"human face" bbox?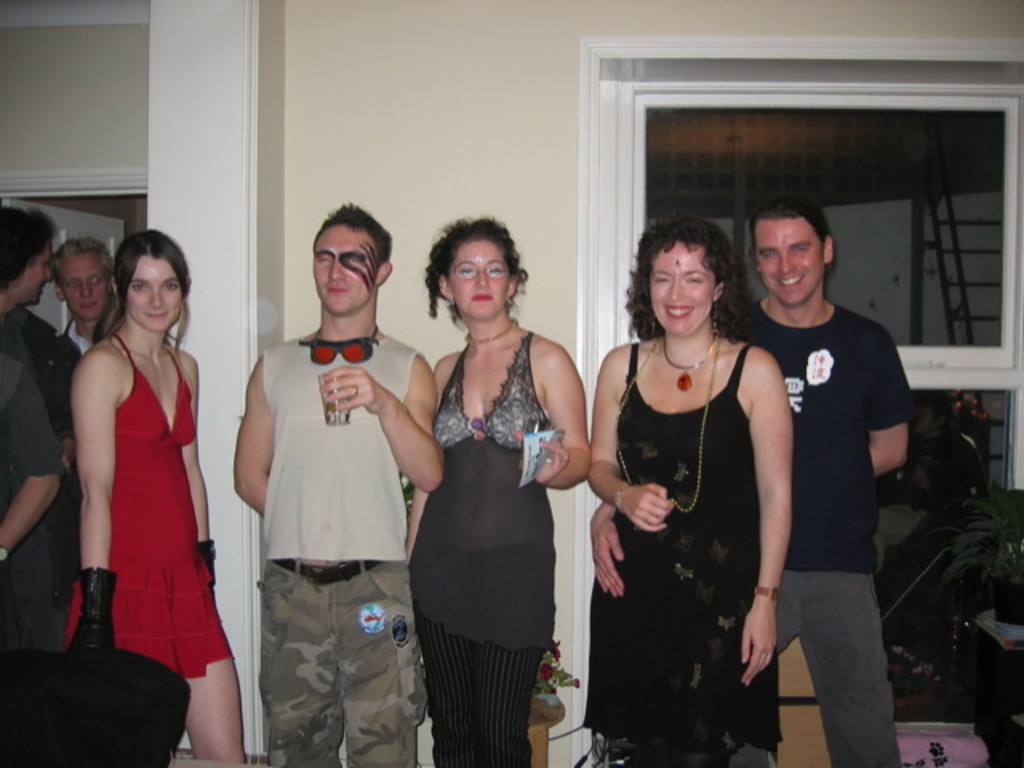
bbox=(450, 240, 510, 315)
